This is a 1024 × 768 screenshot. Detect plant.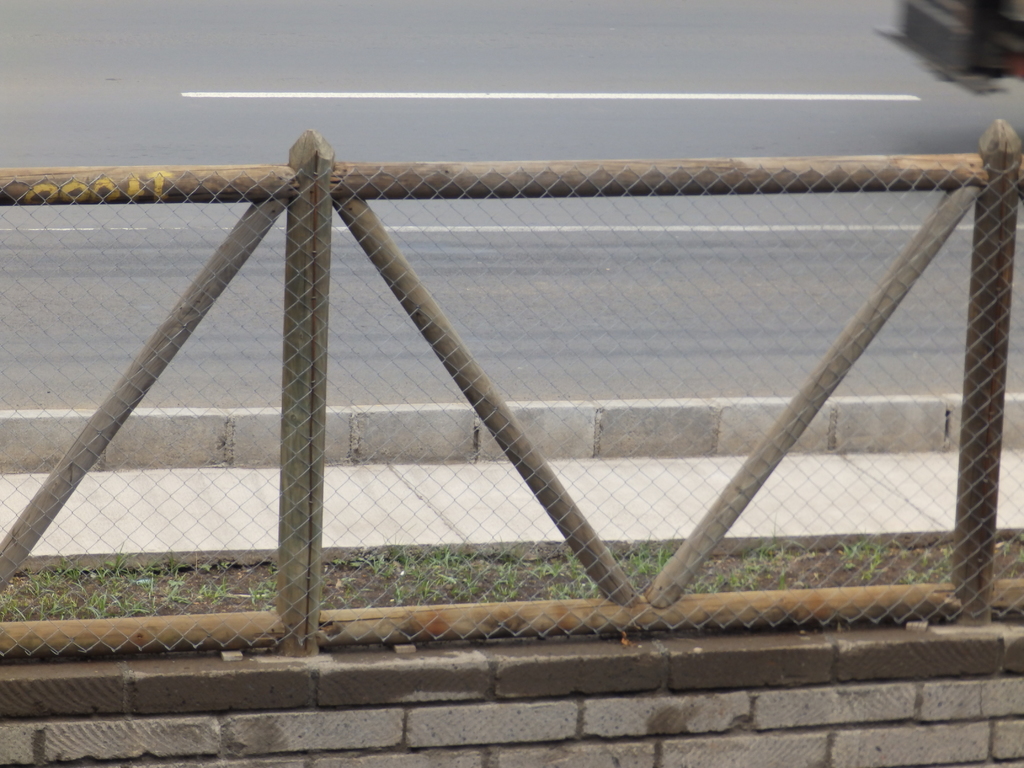
(858,543,892,585).
